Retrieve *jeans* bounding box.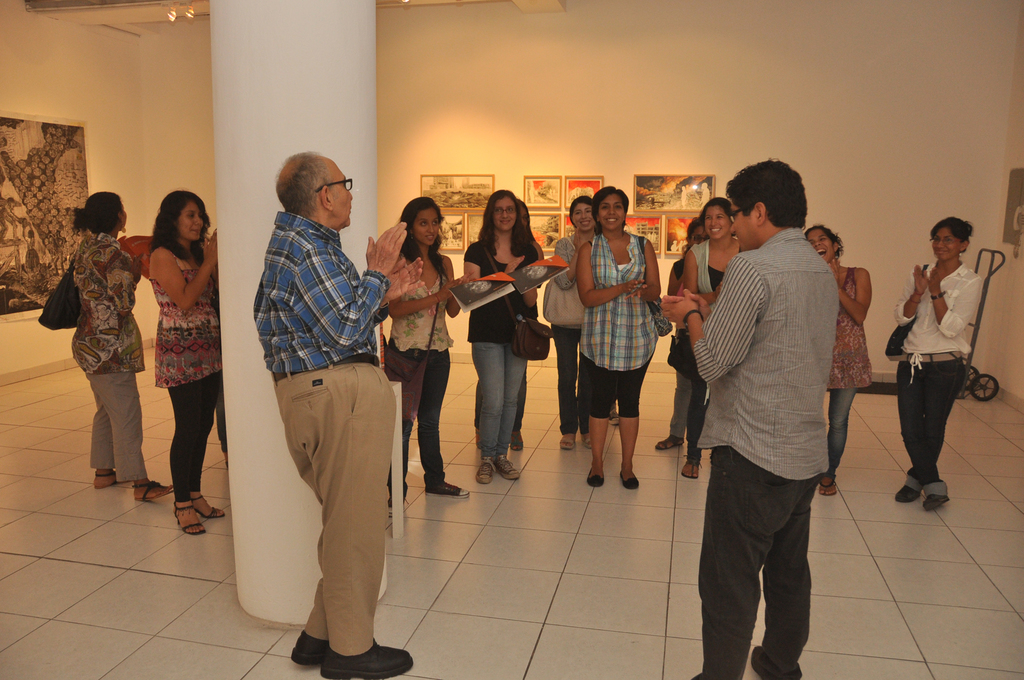
Bounding box: [553, 323, 584, 437].
